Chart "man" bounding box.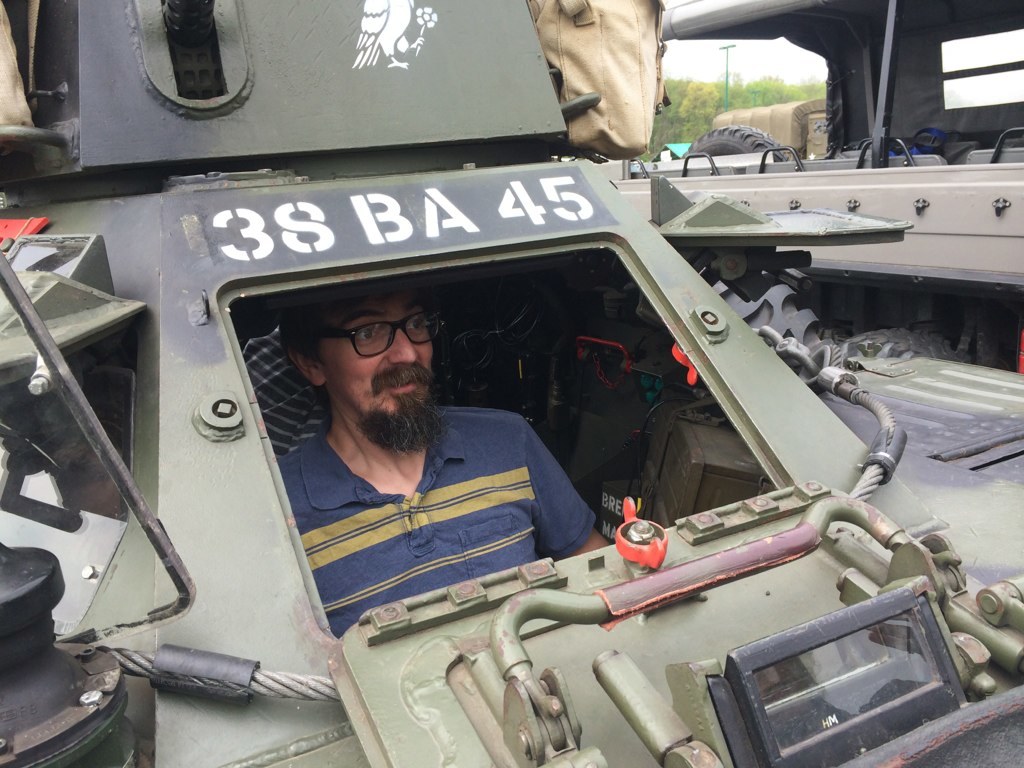
Charted: [left=270, top=302, right=606, bottom=640].
